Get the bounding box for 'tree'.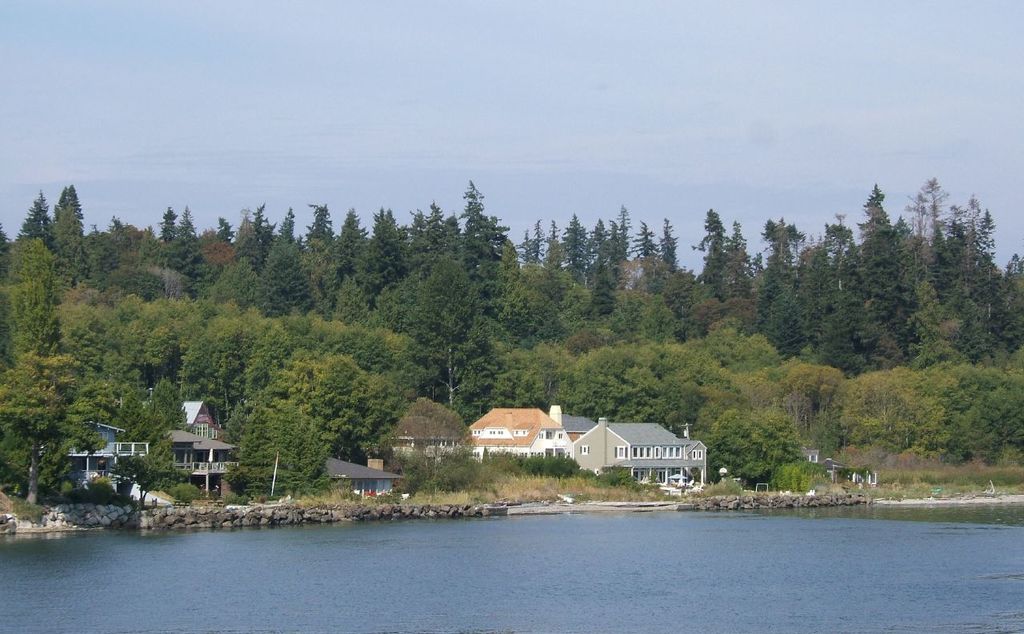
Rect(683, 211, 739, 293).
